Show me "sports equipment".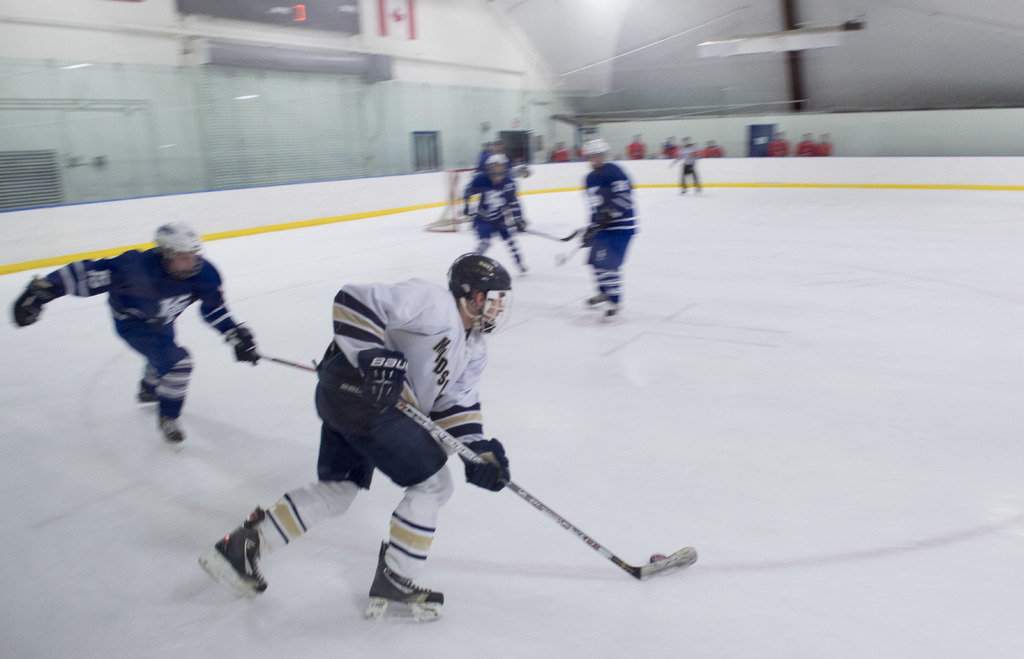
"sports equipment" is here: BBox(196, 507, 271, 605).
